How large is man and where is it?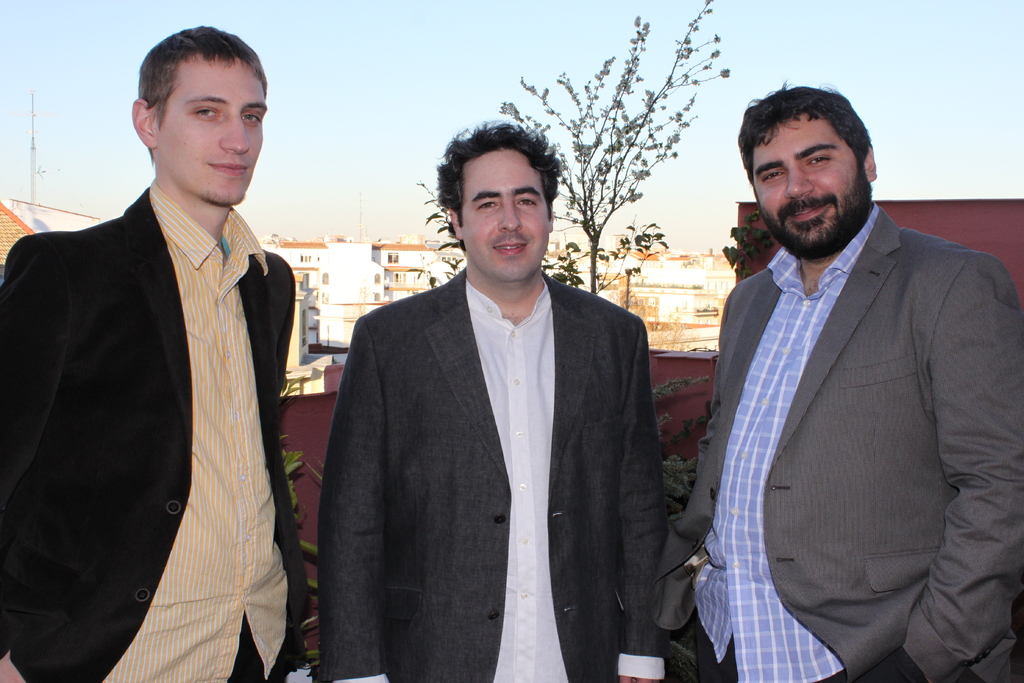
Bounding box: x1=0 y1=28 x2=307 y2=682.
